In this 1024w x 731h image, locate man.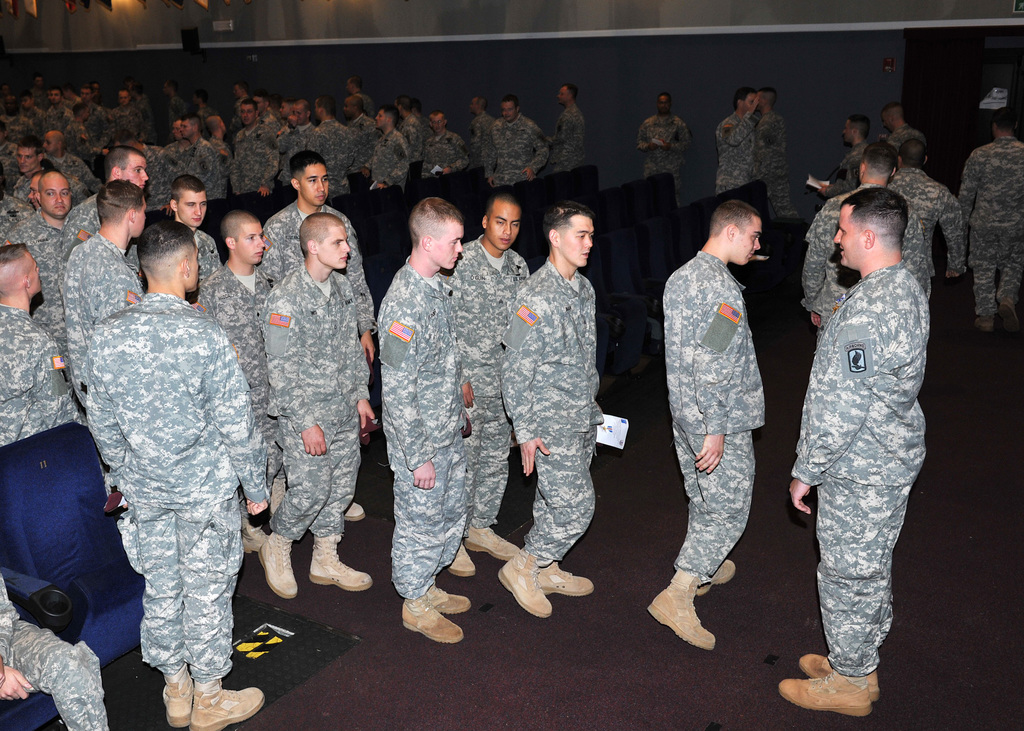
Bounding box: <region>276, 109, 307, 186</region>.
